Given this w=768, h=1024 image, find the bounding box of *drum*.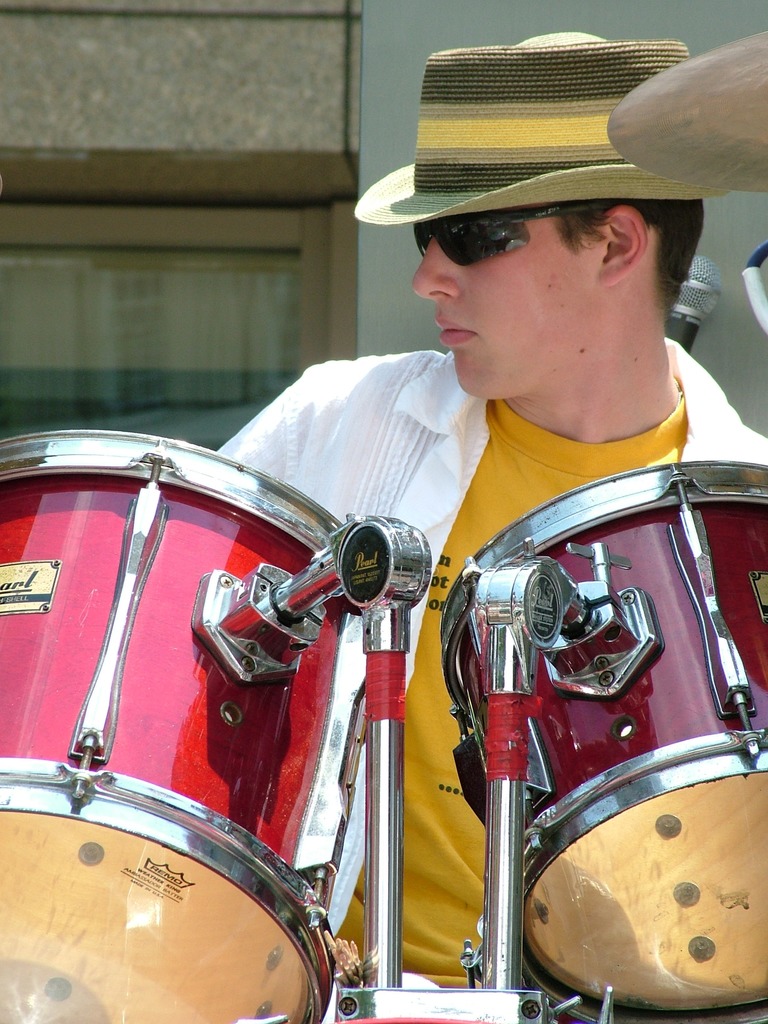
bbox=[442, 460, 767, 1023].
